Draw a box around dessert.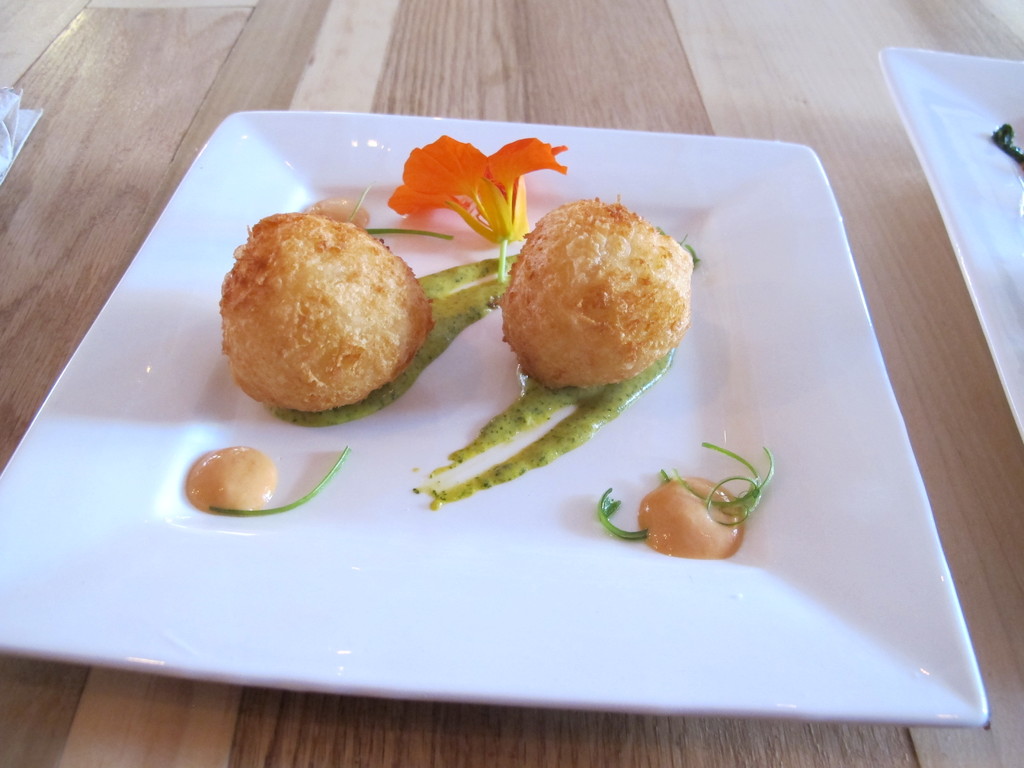
(187, 140, 779, 561).
